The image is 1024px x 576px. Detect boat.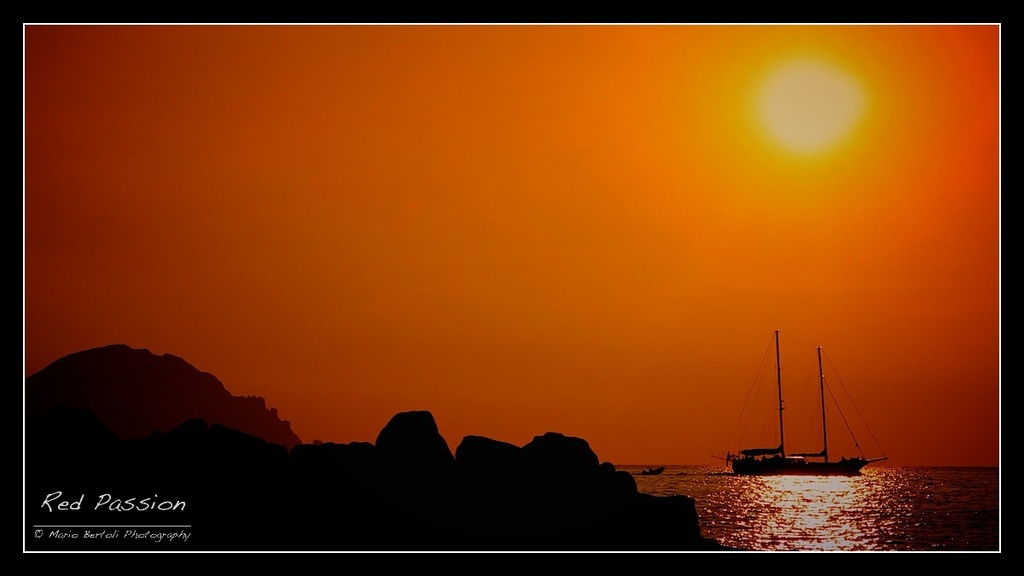
Detection: left=713, top=335, right=882, bottom=486.
